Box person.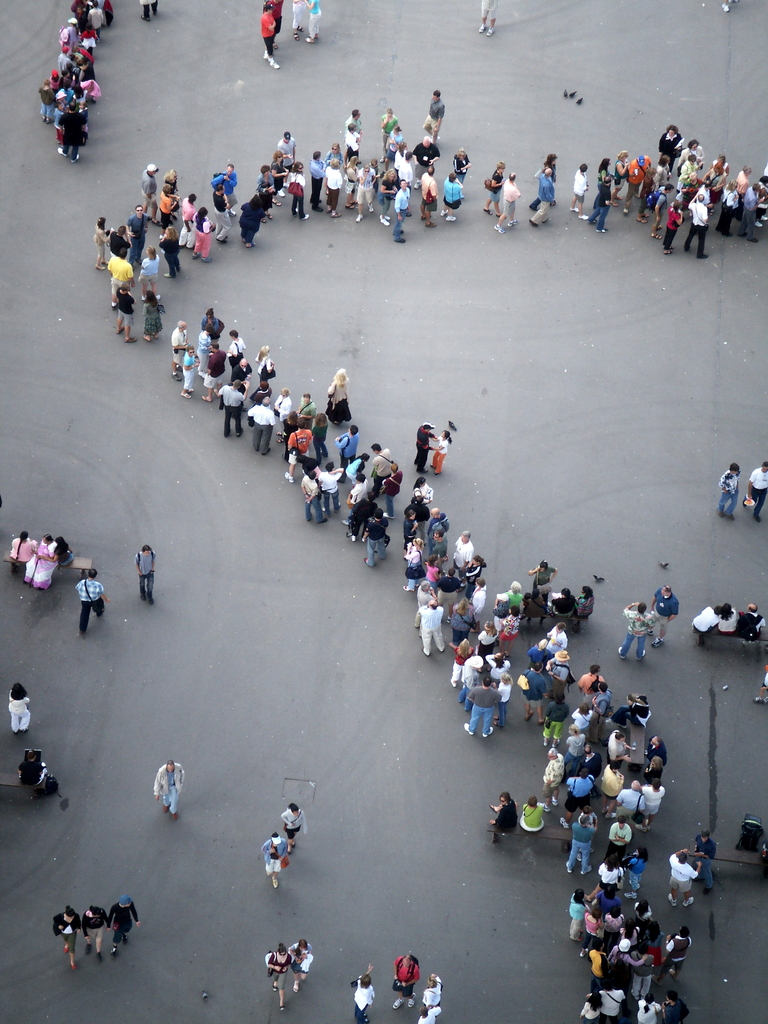
bbox=(106, 895, 146, 951).
